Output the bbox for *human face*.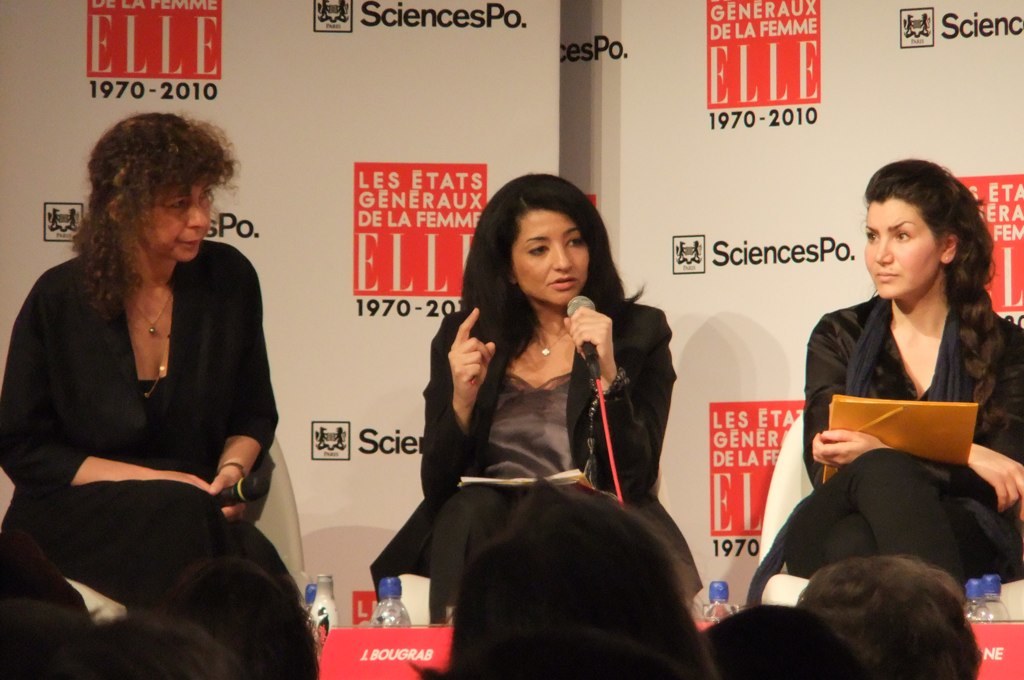
bbox(864, 200, 945, 297).
